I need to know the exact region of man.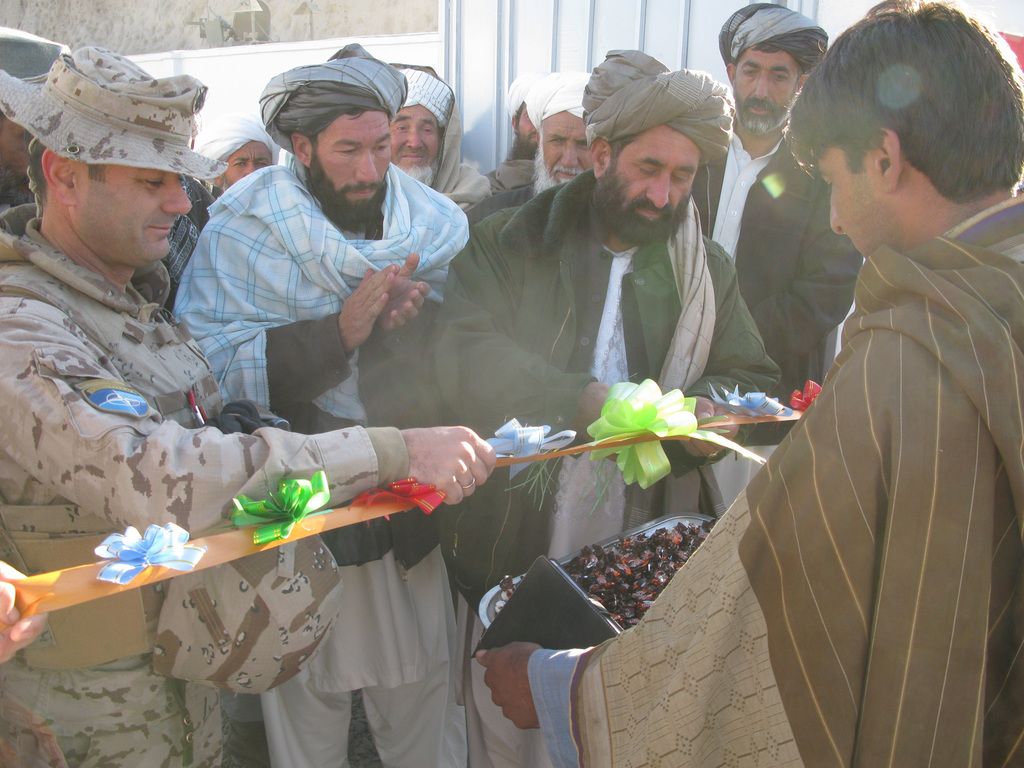
Region: Rect(468, 66, 593, 236).
